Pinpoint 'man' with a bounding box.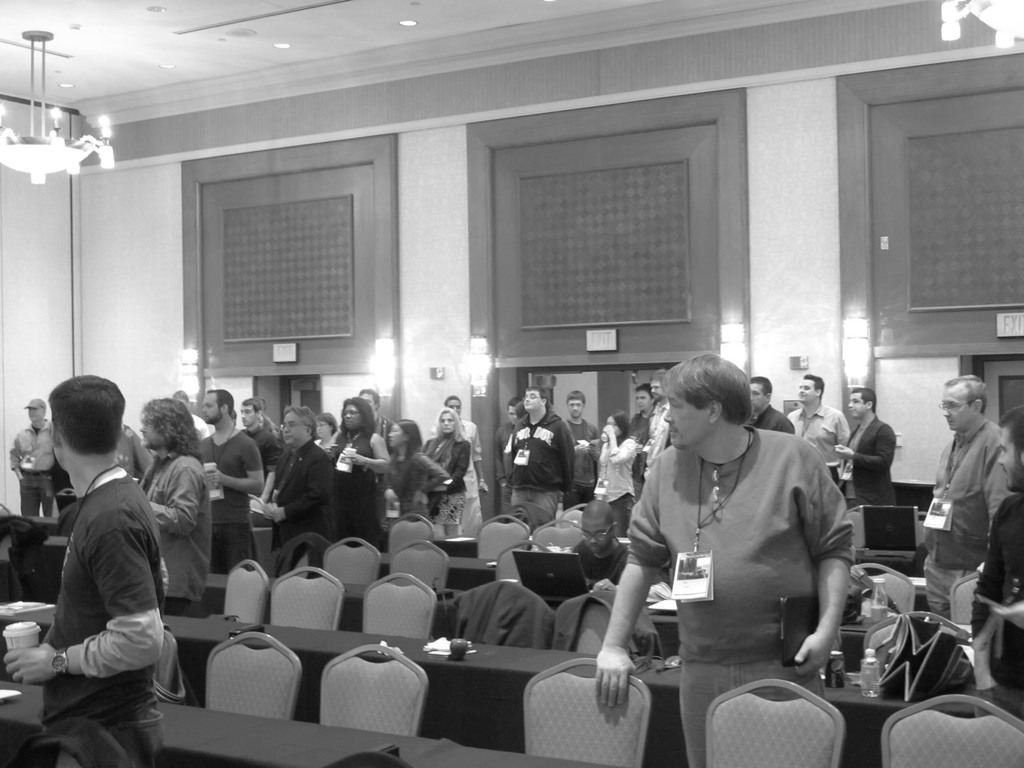
[6,393,60,516].
